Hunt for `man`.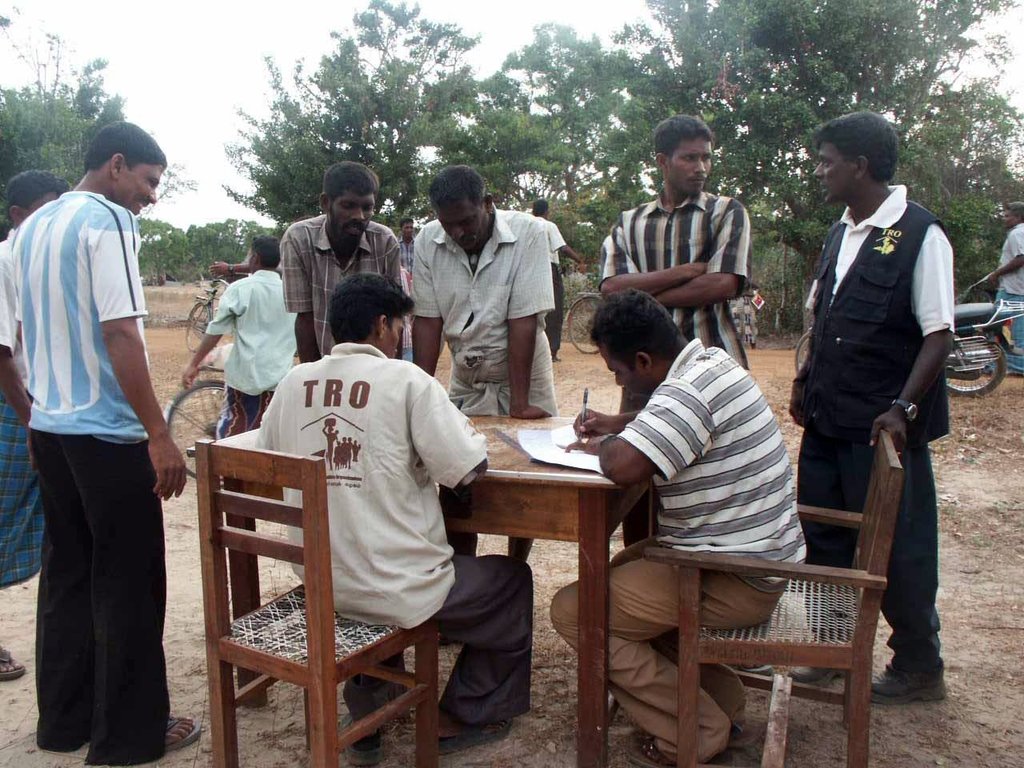
Hunted down at Rect(210, 246, 281, 273).
